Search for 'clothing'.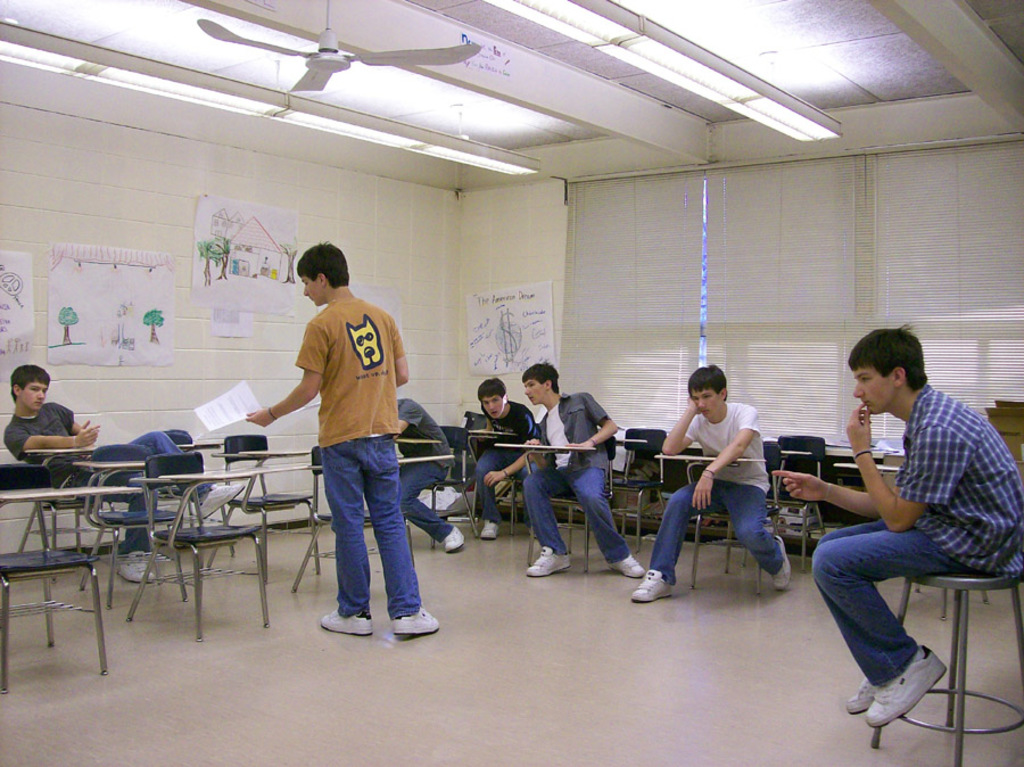
Found at 811:387:1023:686.
